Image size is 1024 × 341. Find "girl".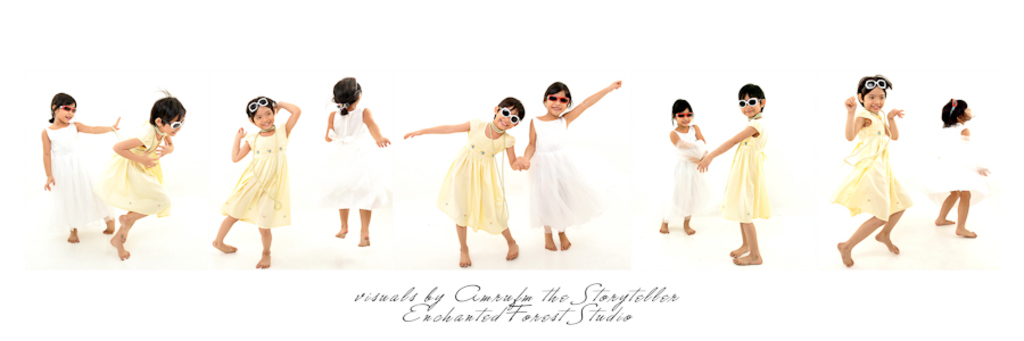
locate(509, 77, 624, 249).
